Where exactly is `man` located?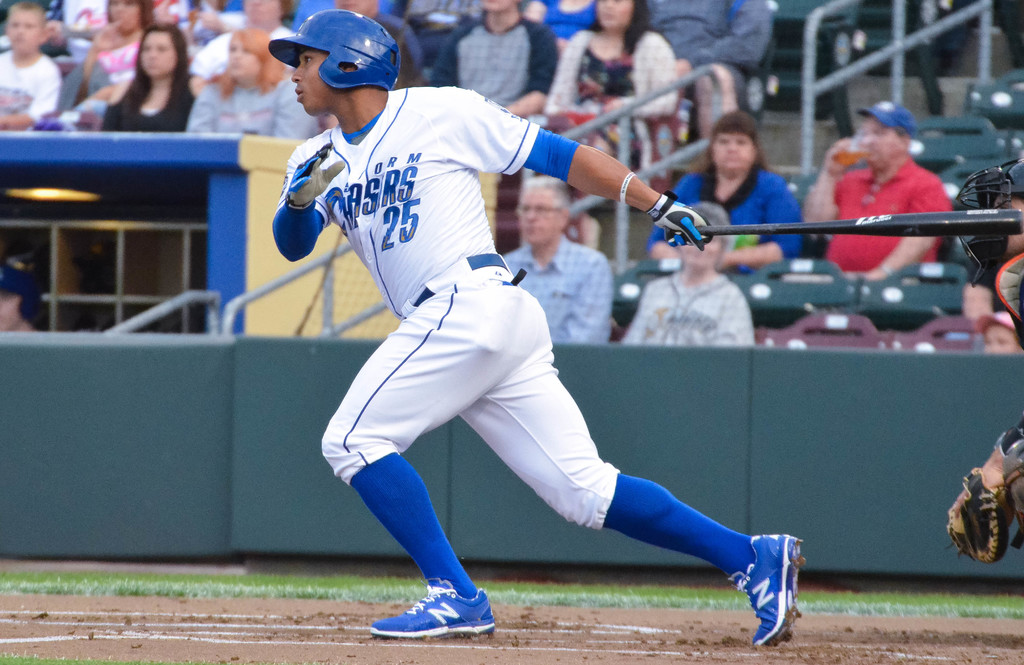
Its bounding box is (792,97,955,282).
